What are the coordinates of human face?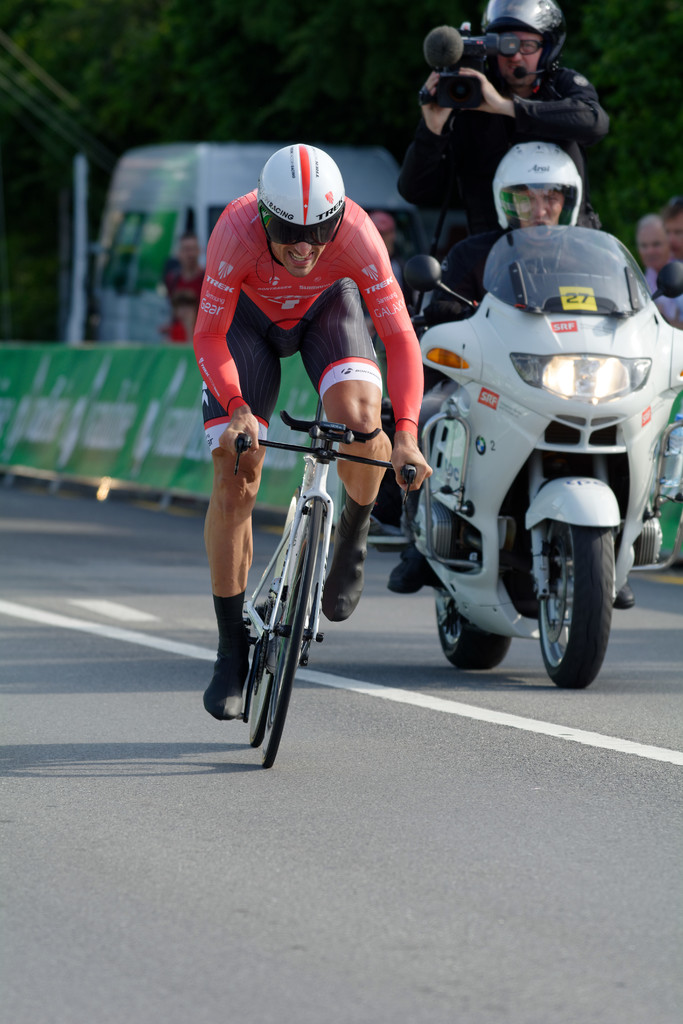
bbox(513, 187, 575, 237).
